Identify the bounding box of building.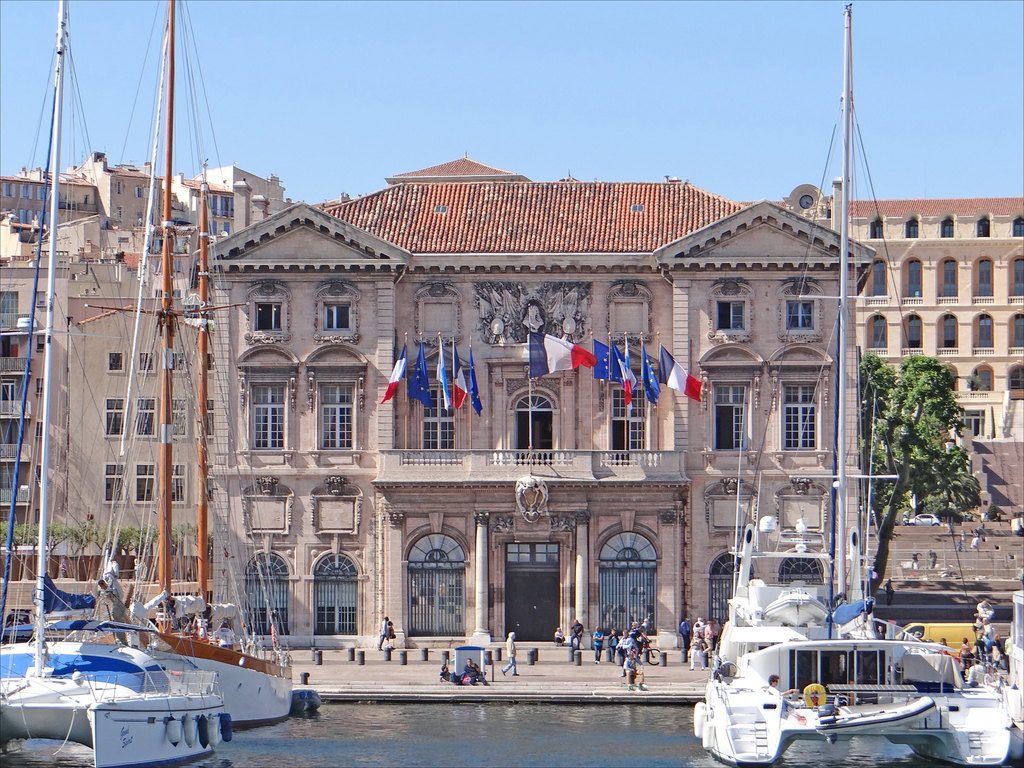
locate(0, 150, 291, 630).
